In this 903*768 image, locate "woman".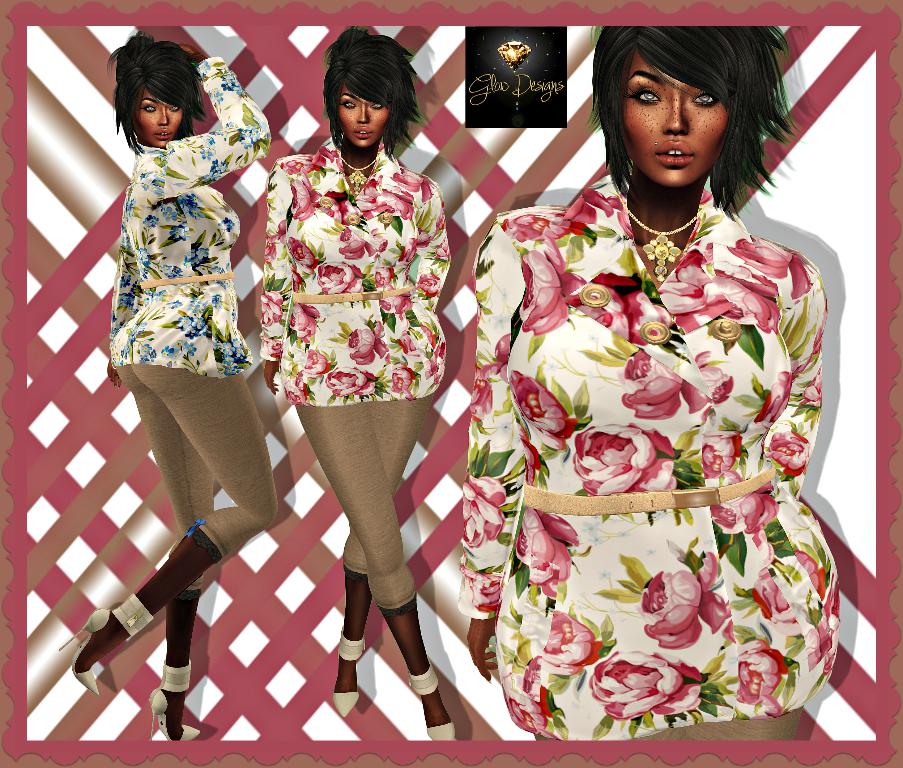
Bounding box: [x1=242, y1=25, x2=453, y2=663].
